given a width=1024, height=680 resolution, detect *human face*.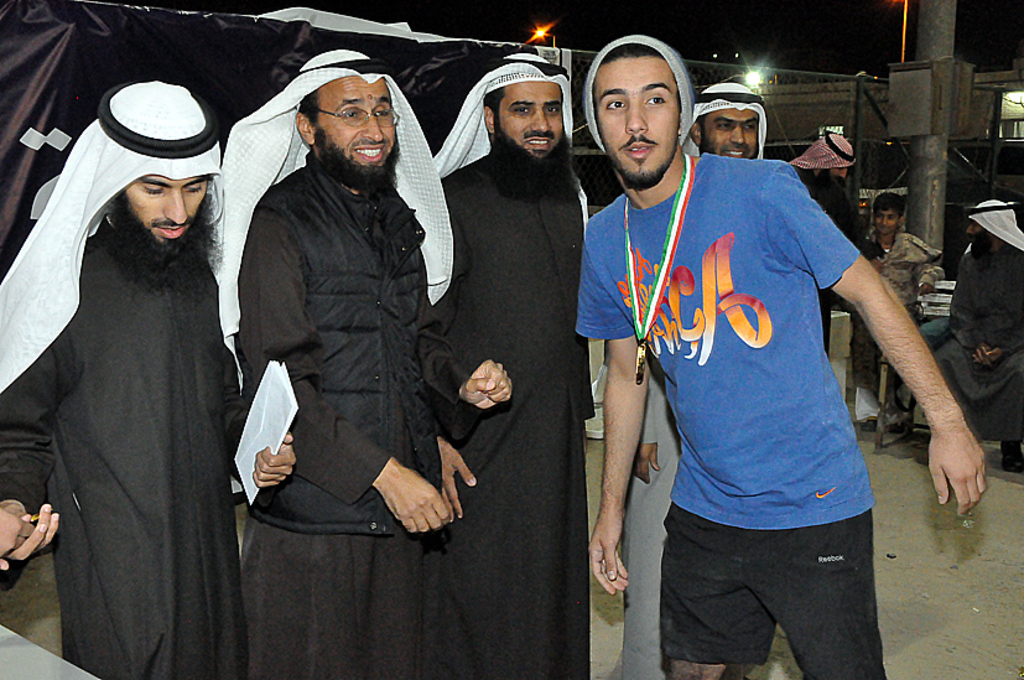
locate(318, 78, 404, 172).
